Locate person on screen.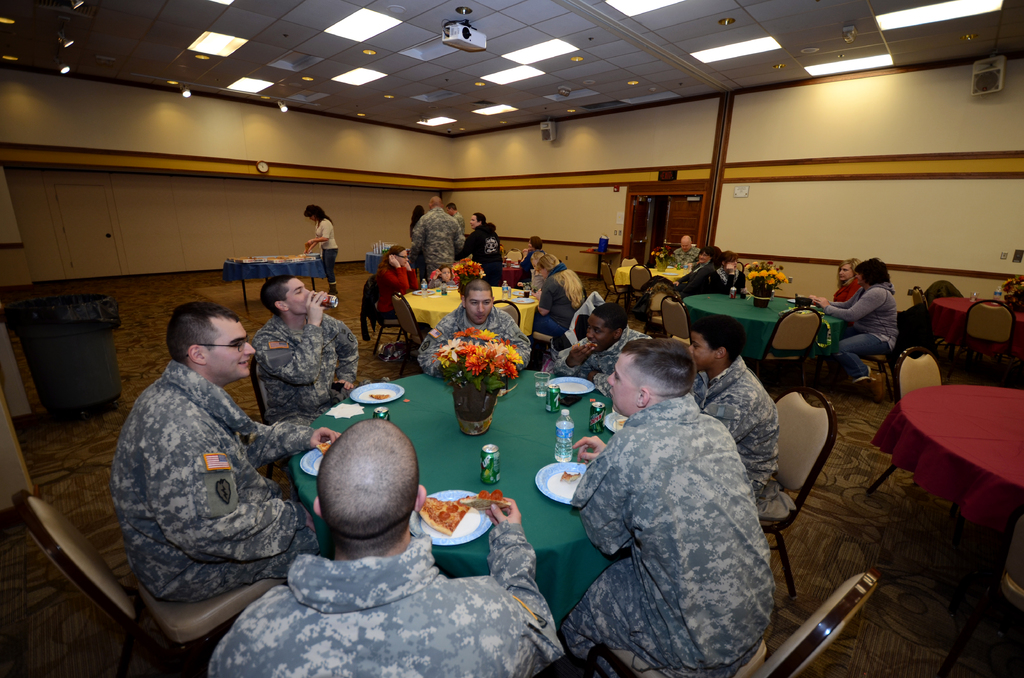
On screen at bbox=[302, 200, 341, 288].
